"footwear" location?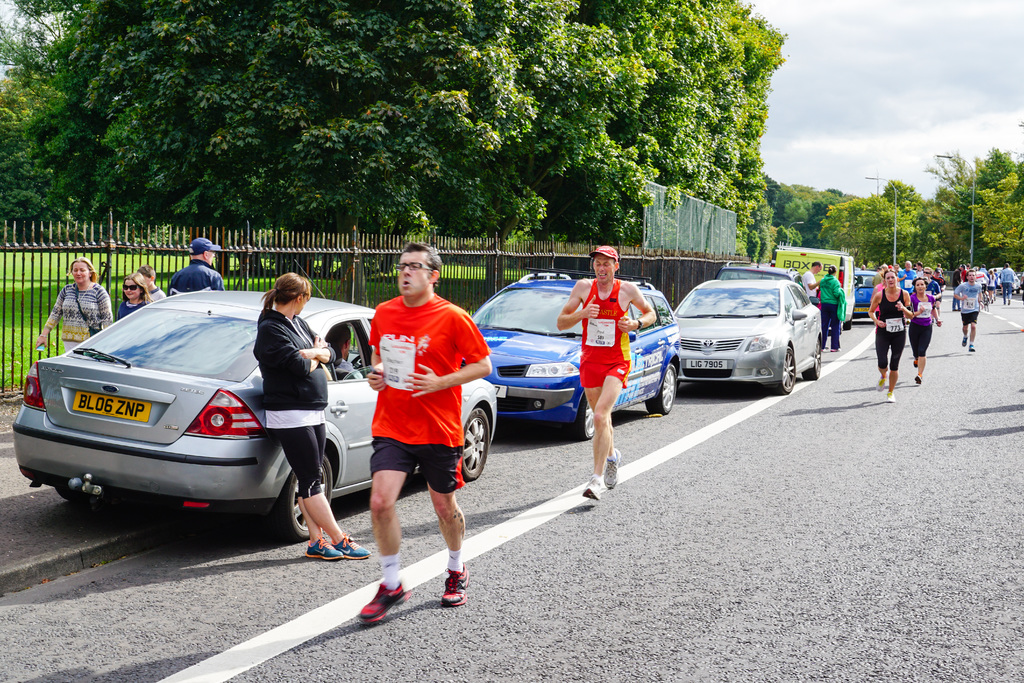
box(872, 375, 890, 393)
